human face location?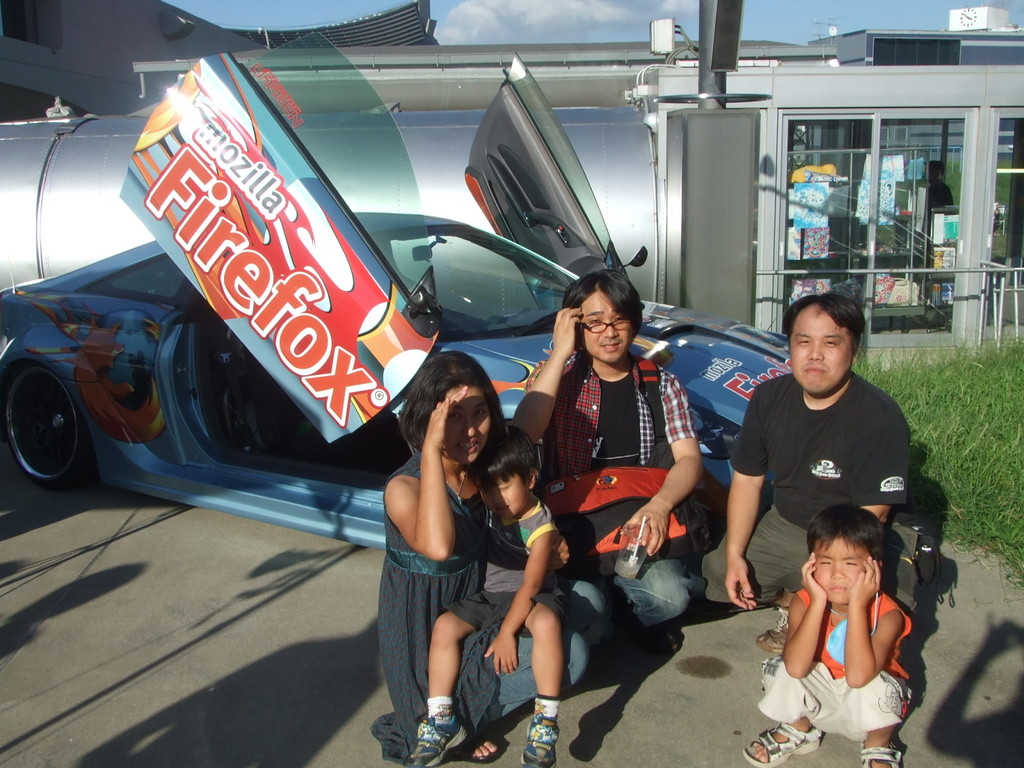
[left=792, top=311, right=850, bottom=392]
